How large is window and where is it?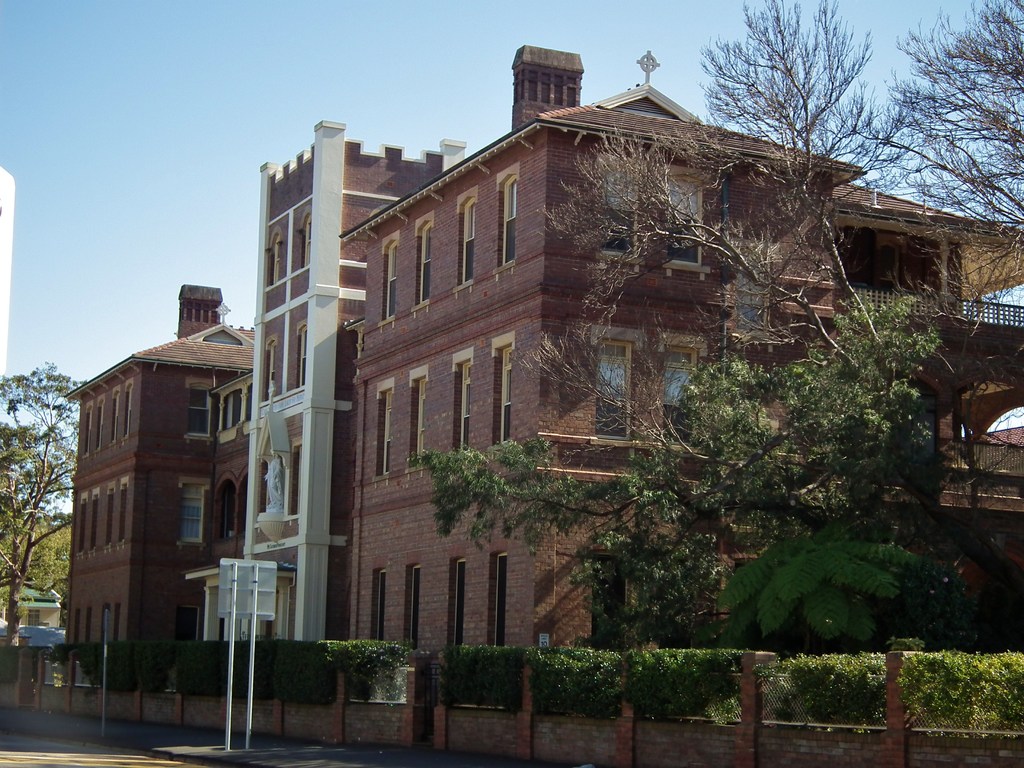
Bounding box: (x1=113, y1=604, x2=118, y2=648).
